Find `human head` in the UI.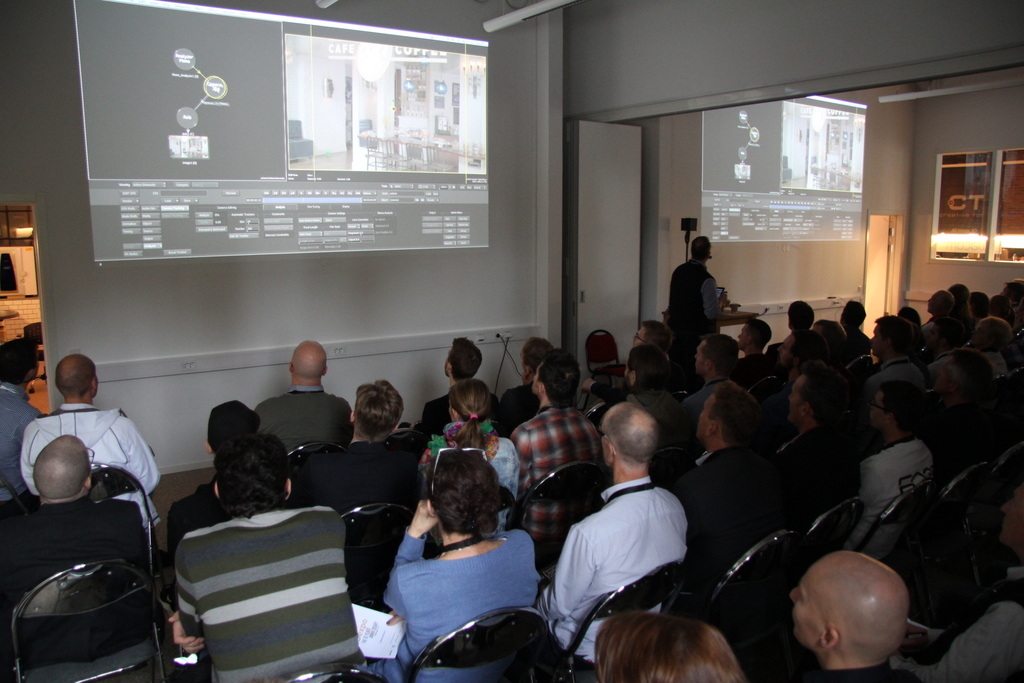
UI element at bbox=[2, 338, 37, 381].
